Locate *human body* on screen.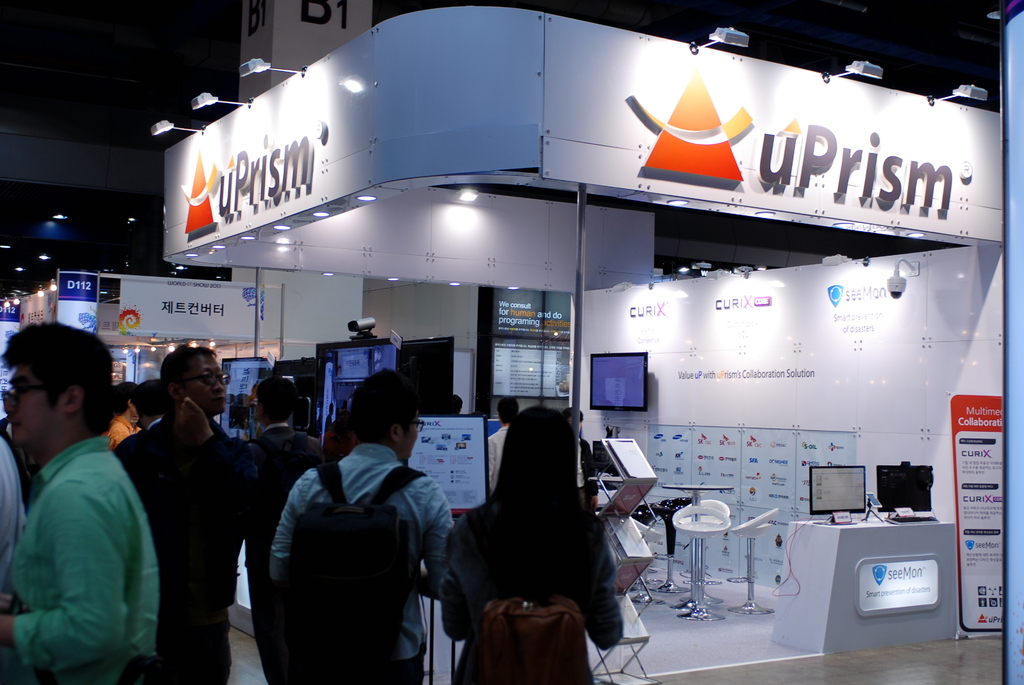
On screen at bbox=(104, 346, 258, 684).
